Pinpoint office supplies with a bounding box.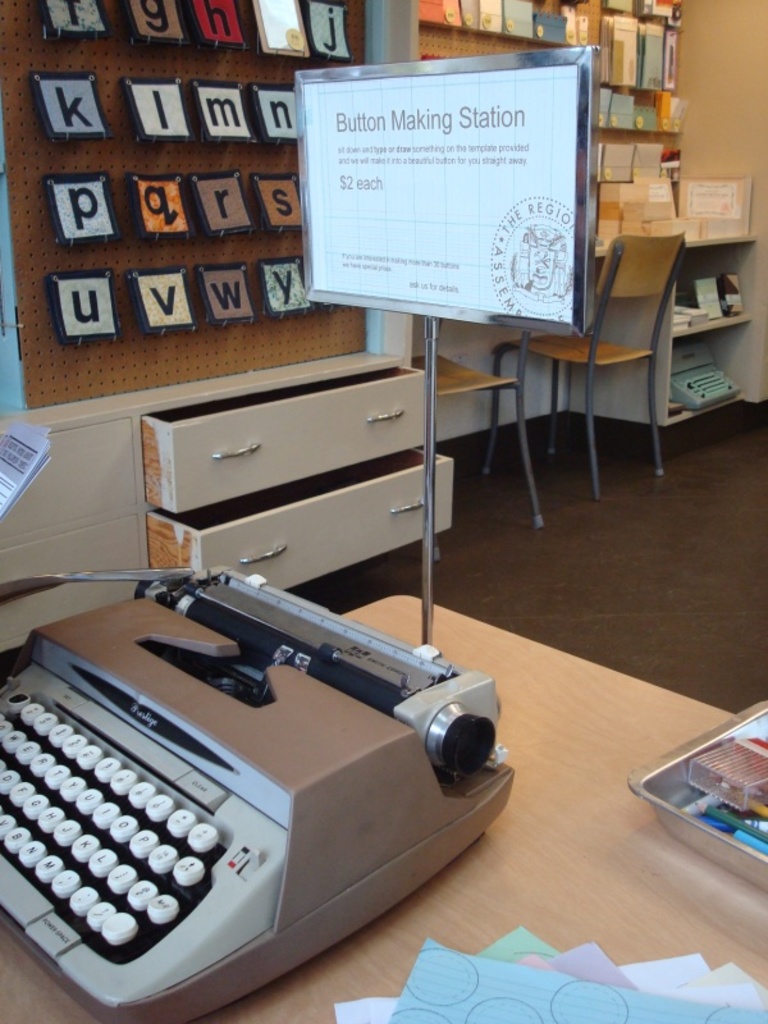
detection(188, 73, 246, 134).
